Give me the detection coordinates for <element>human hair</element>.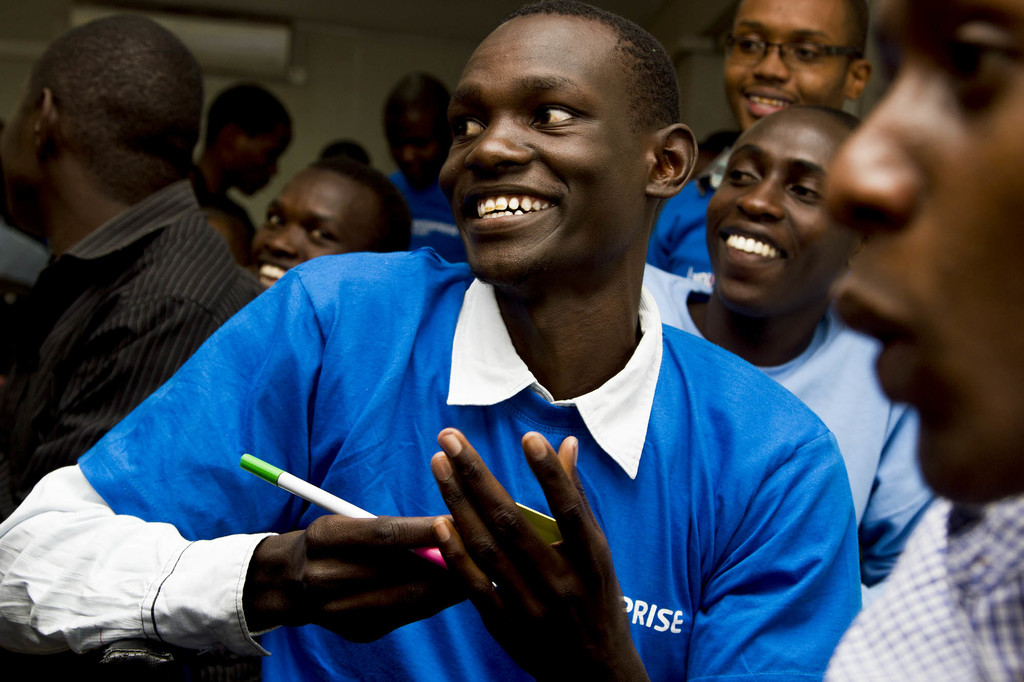
820,0,867,94.
